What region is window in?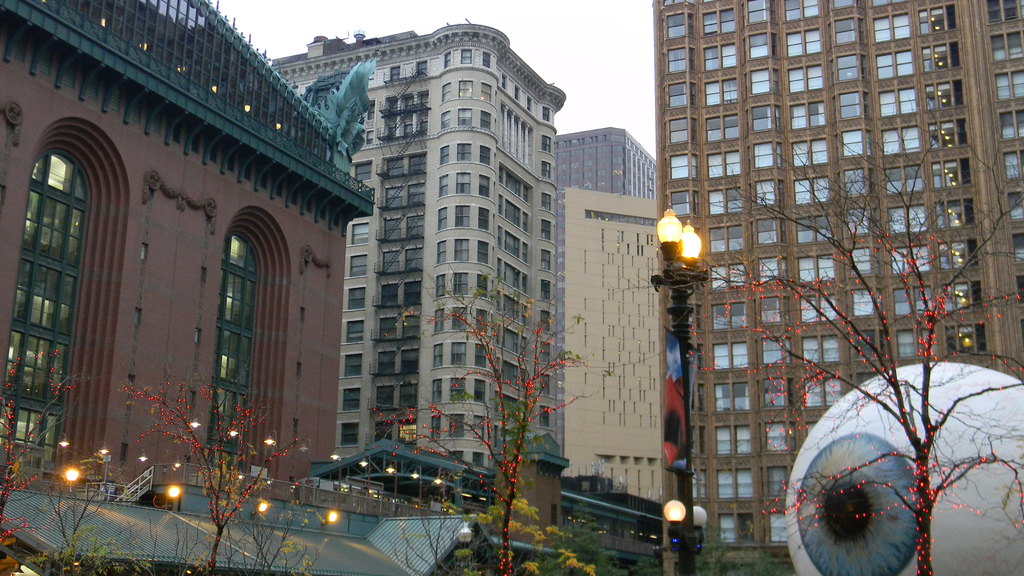
l=471, t=451, r=484, b=468.
